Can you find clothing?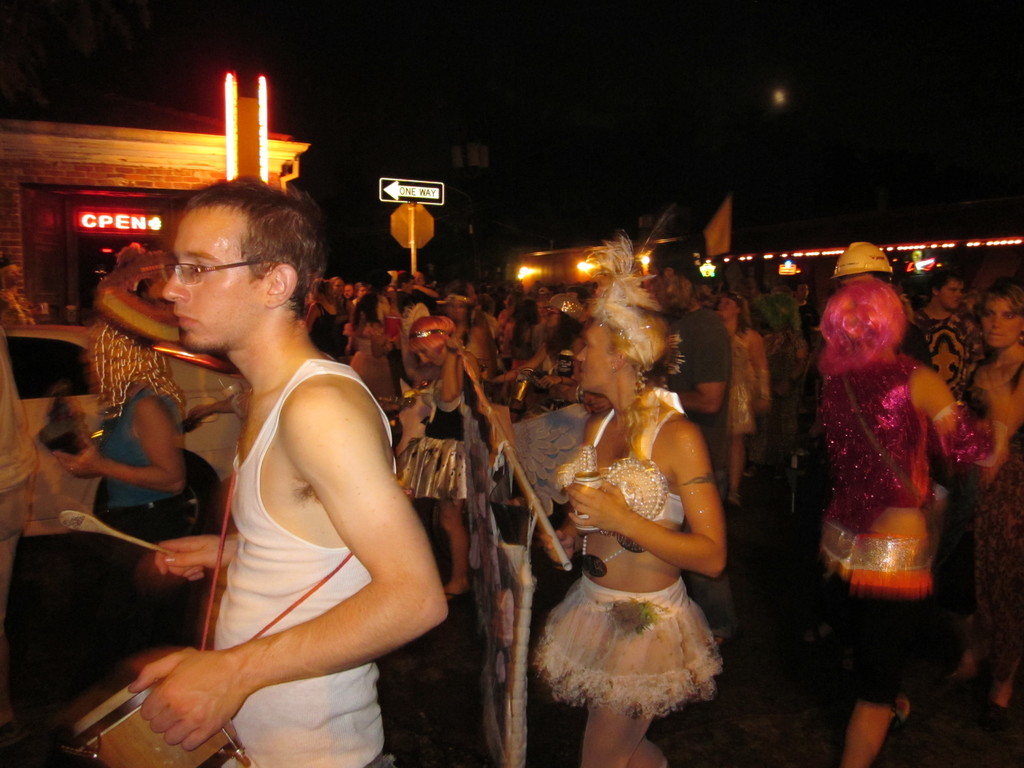
Yes, bounding box: <region>205, 356, 398, 767</region>.
